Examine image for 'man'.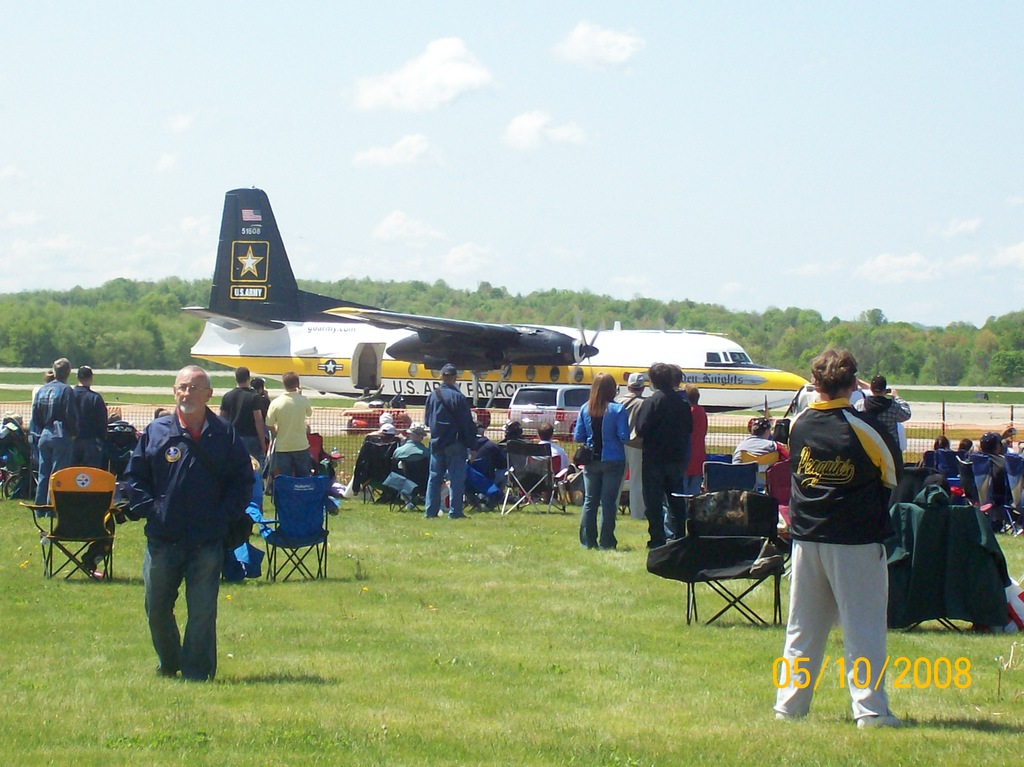
Examination result: (216,364,266,510).
